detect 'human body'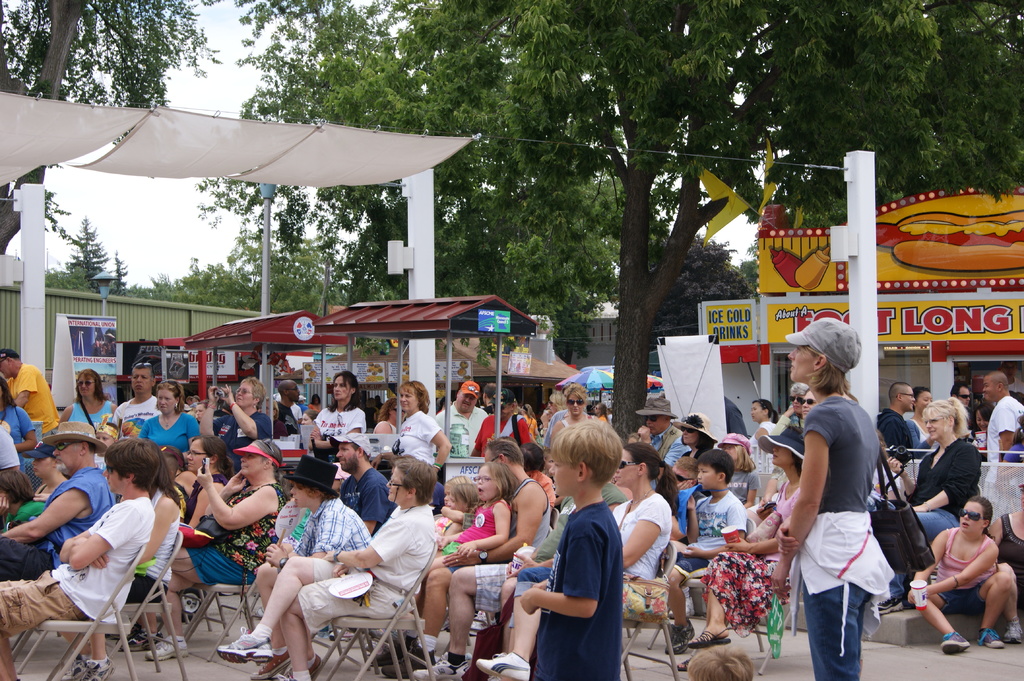
crop(677, 647, 764, 680)
